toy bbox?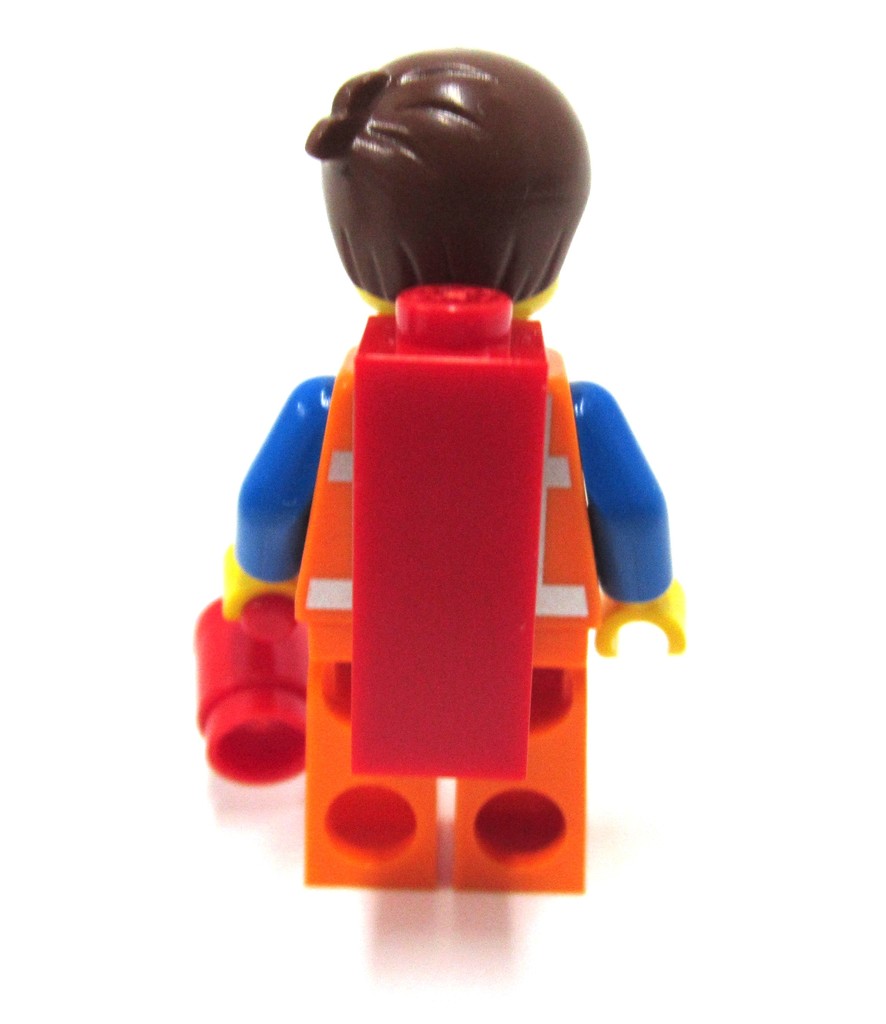
[x1=193, y1=595, x2=308, y2=786]
